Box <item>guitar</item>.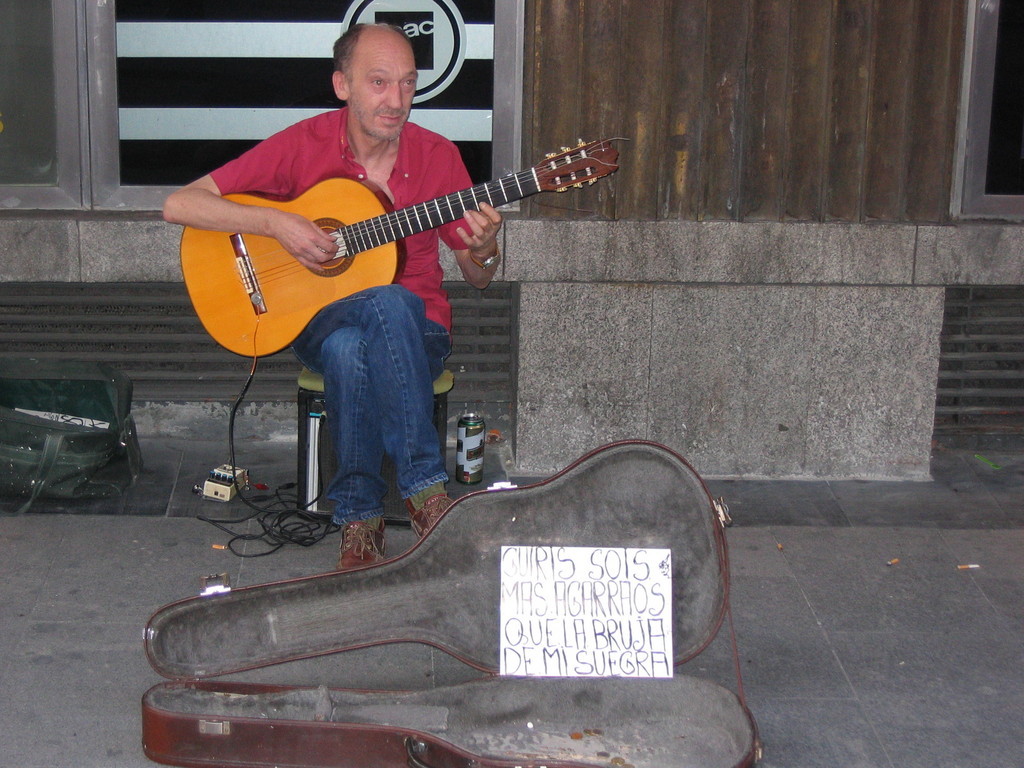
rect(171, 128, 606, 358).
